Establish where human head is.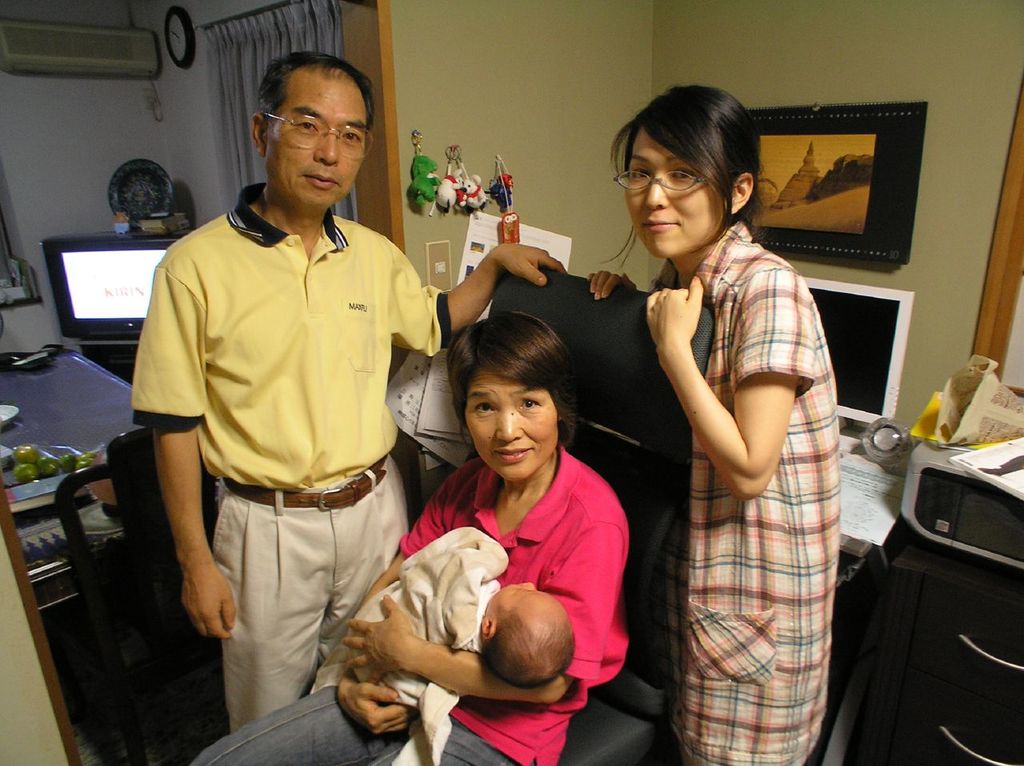
Established at detection(622, 88, 766, 261).
